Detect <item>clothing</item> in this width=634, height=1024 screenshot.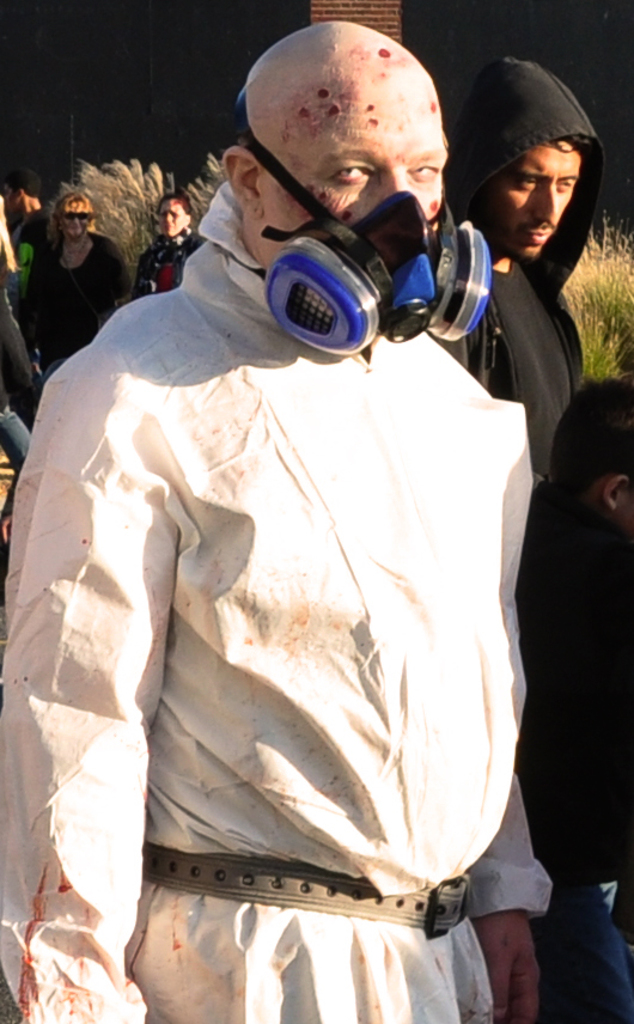
Detection: select_region(126, 220, 227, 292).
